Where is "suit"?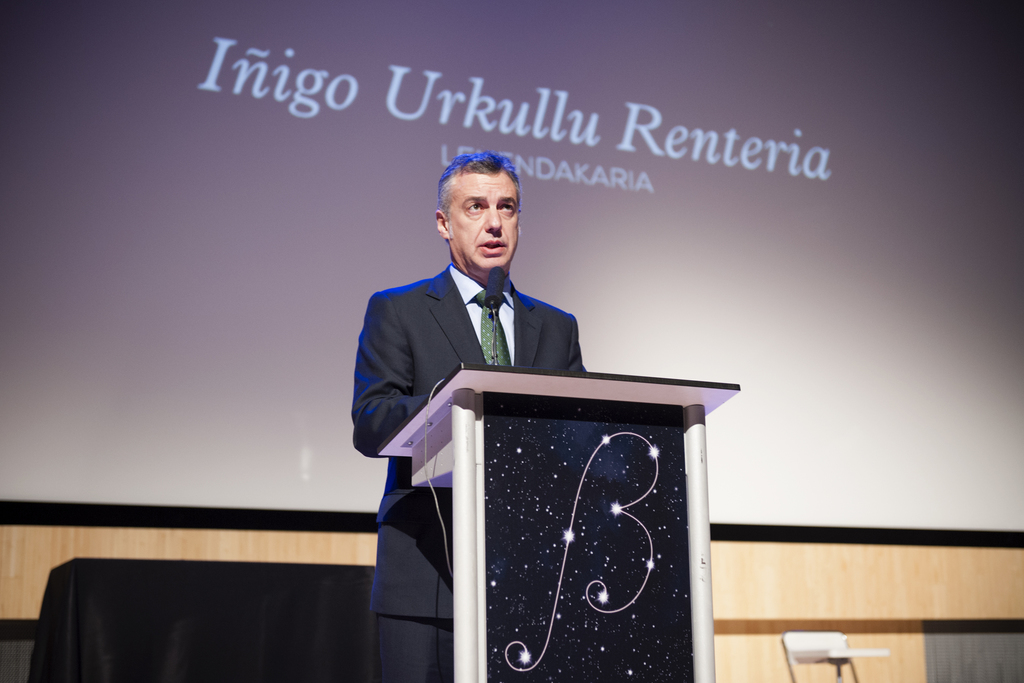
<box>351,233,634,636</box>.
